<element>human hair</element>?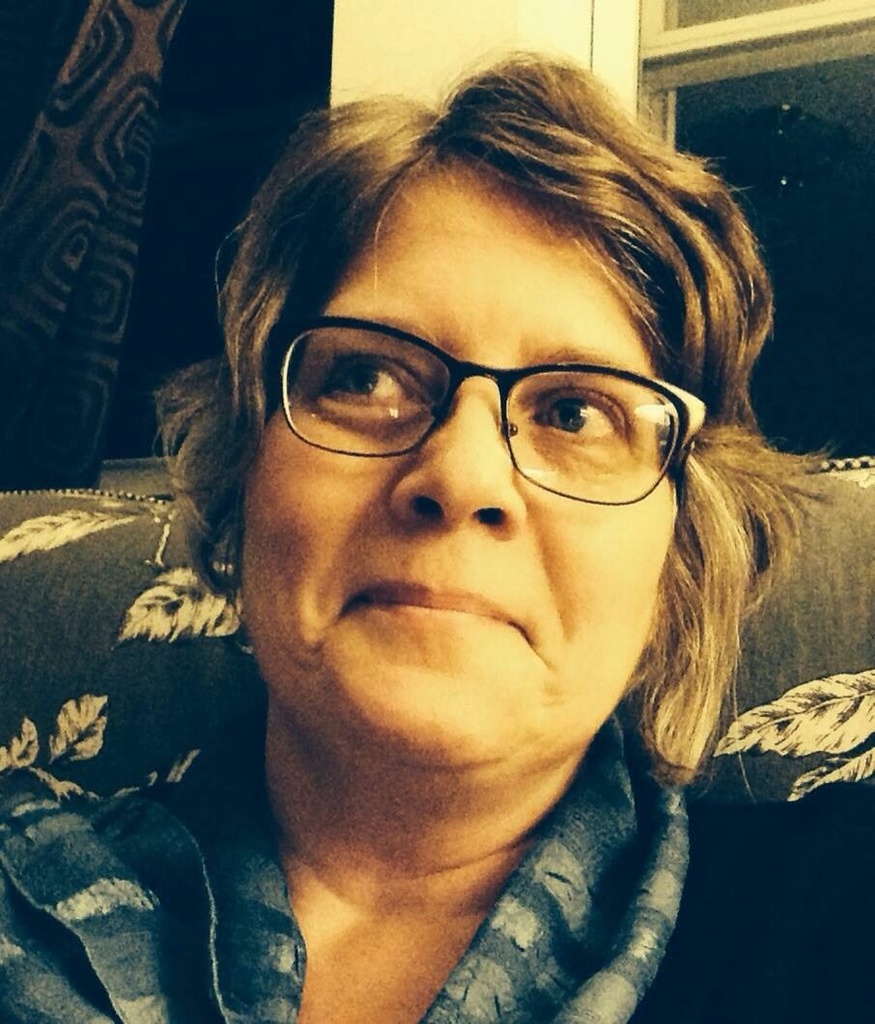
BBox(127, 57, 823, 793)
